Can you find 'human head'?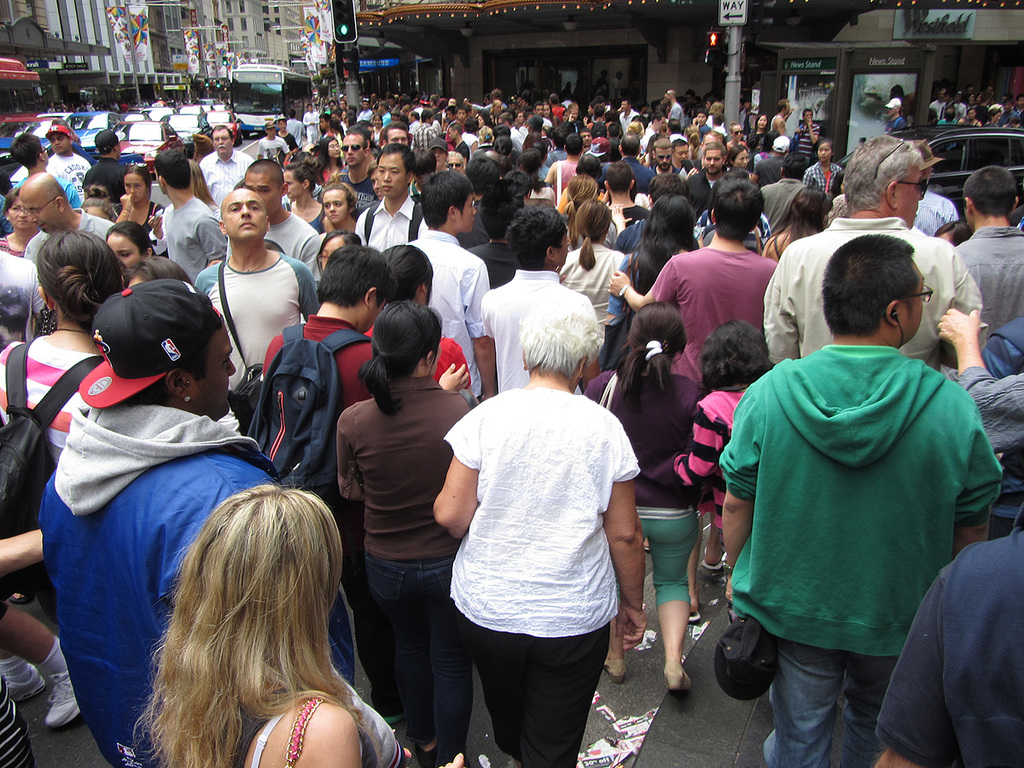
Yes, bounding box: [817, 139, 837, 163].
